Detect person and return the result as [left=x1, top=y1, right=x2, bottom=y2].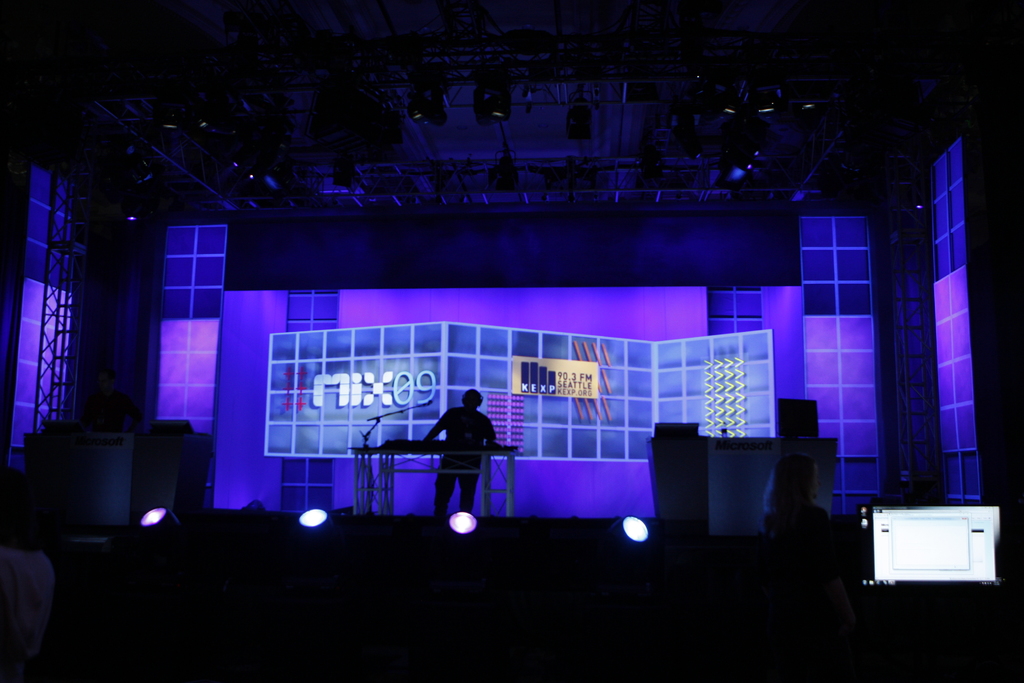
[left=435, top=392, right=507, bottom=501].
